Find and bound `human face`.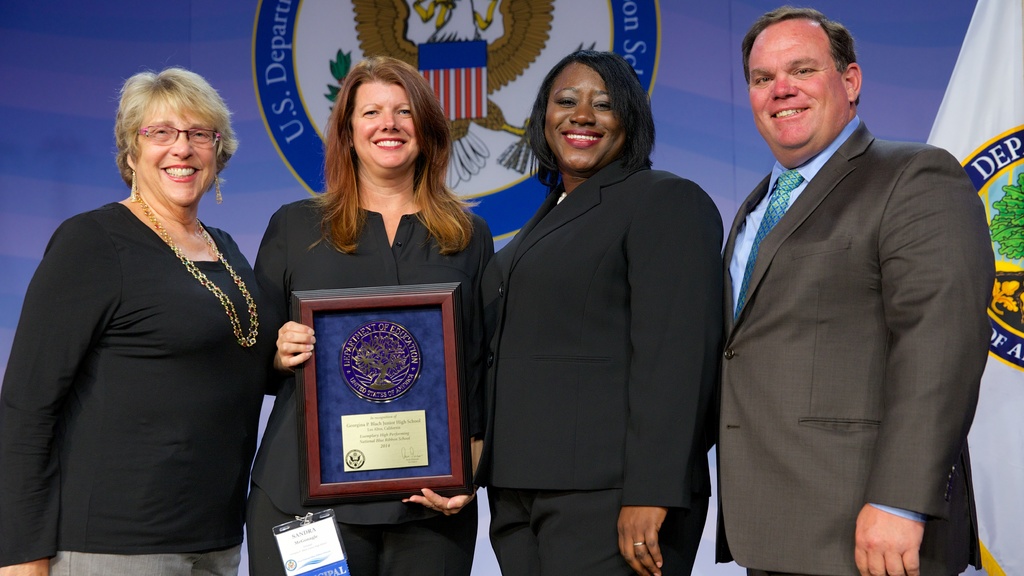
Bound: [left=749, top=22, right=843, bottom=147].
